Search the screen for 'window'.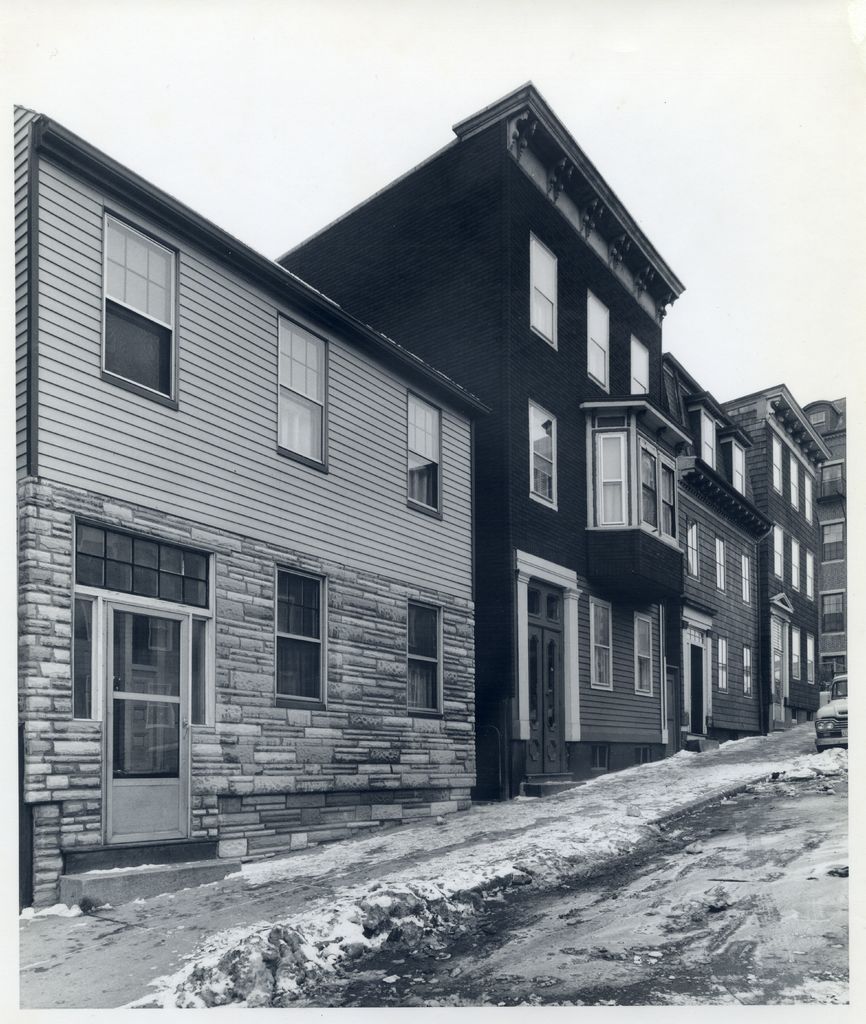
Found at <box>595,434,629,522</box>.
